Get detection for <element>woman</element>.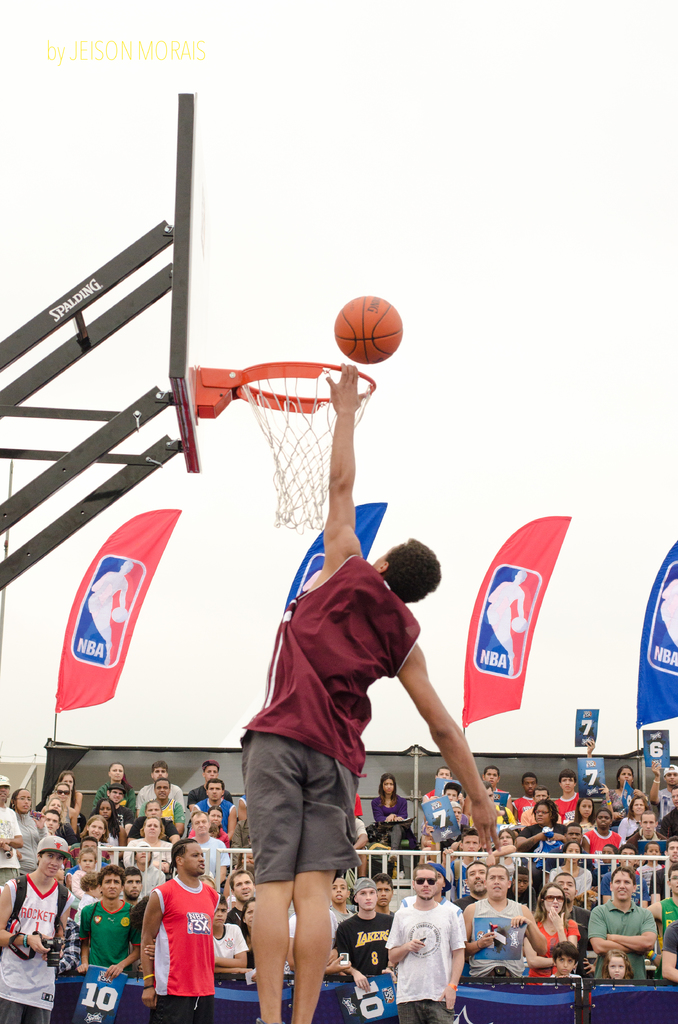
Detection: (184,759,231,805).
